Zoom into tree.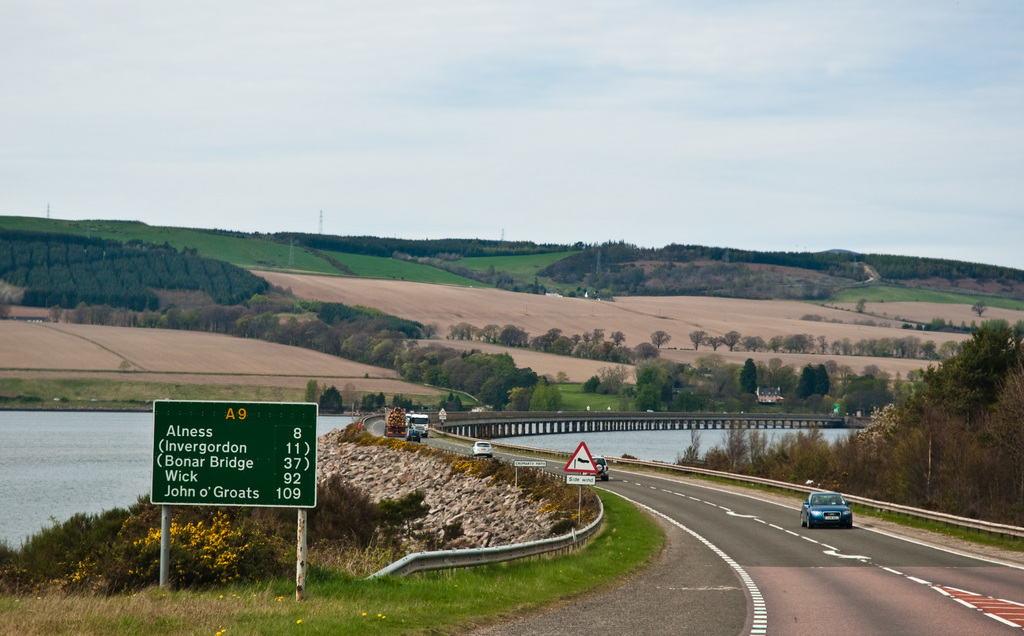
Zoom target: <region>47, 304, 63, 324</region>.
